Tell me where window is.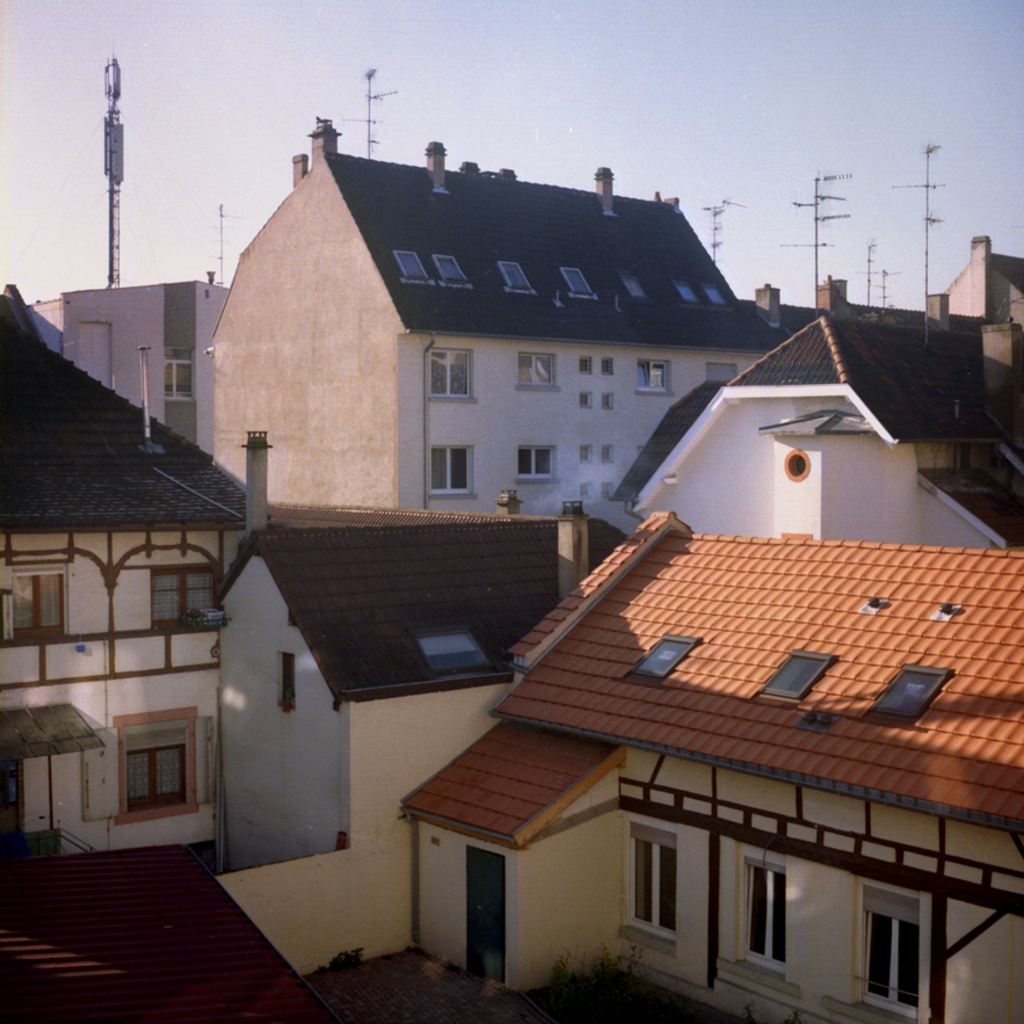
window is at 547 264 609 302.
